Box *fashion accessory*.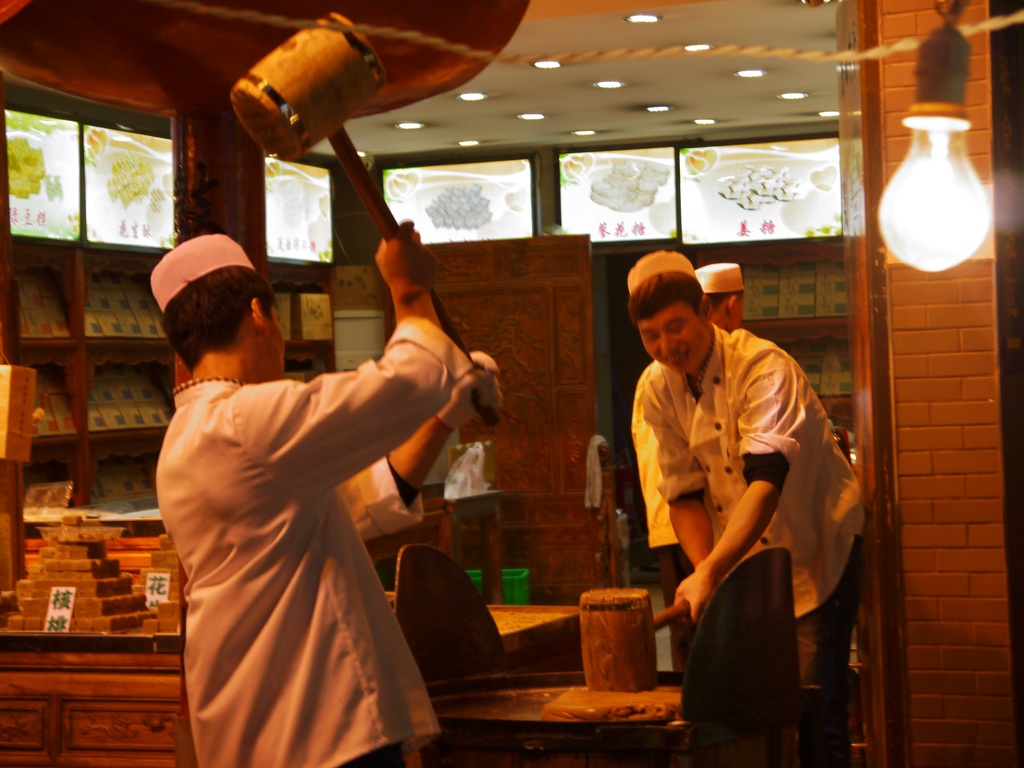
[left=692, top=259, right=743, bottom=291].
